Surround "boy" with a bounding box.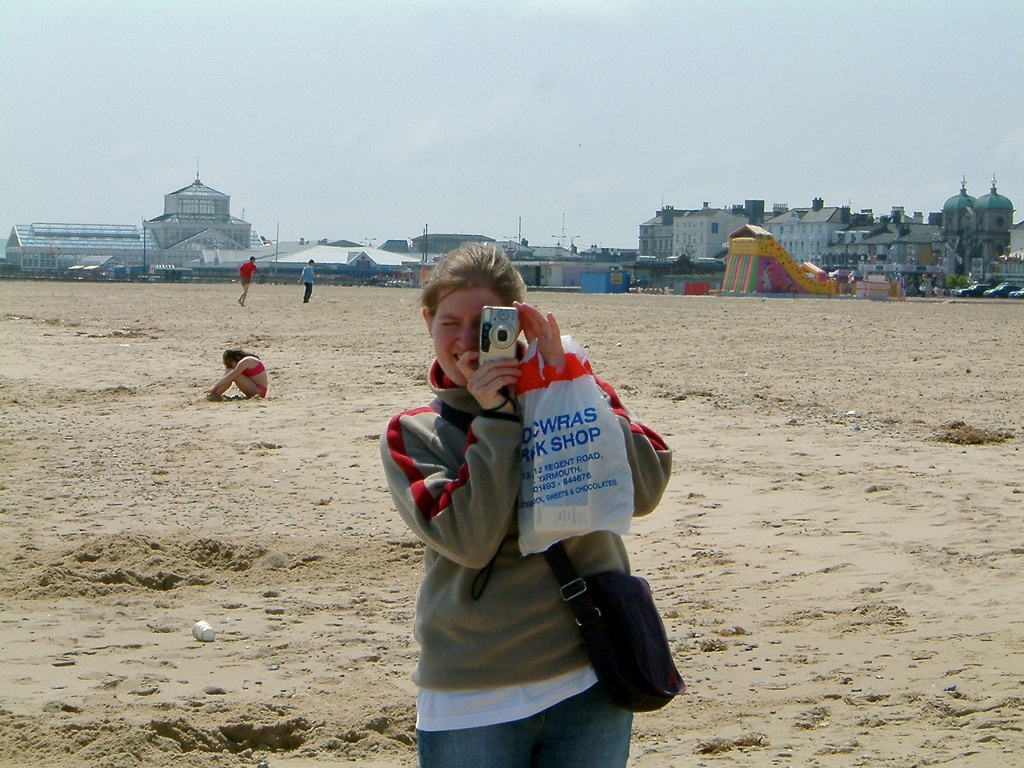
region(242, 255, 262, 305).
